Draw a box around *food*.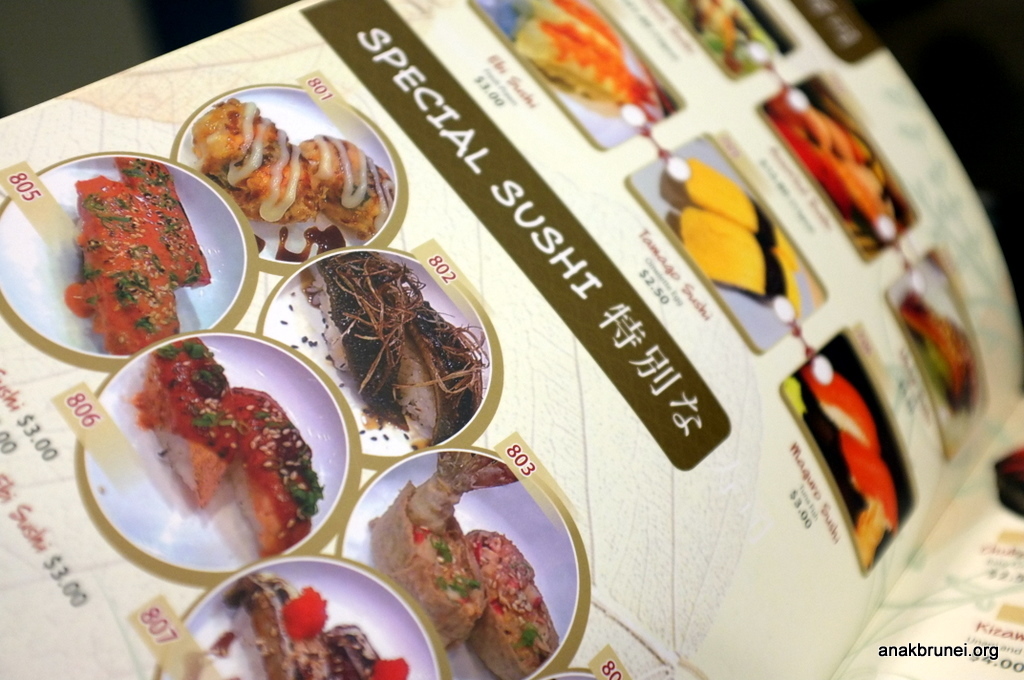
{"x1": 206, "y1": 571, "x2": 411, "y2": 679}.
